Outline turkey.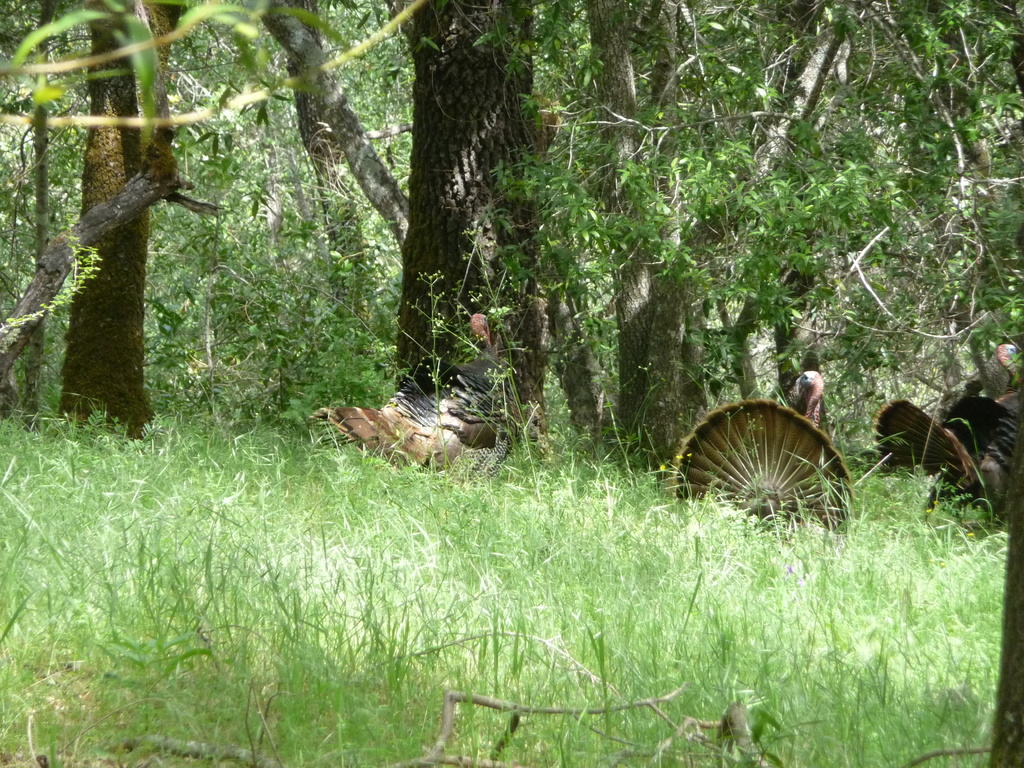
Outline: bbox=(871, 341, 1023, 532).
